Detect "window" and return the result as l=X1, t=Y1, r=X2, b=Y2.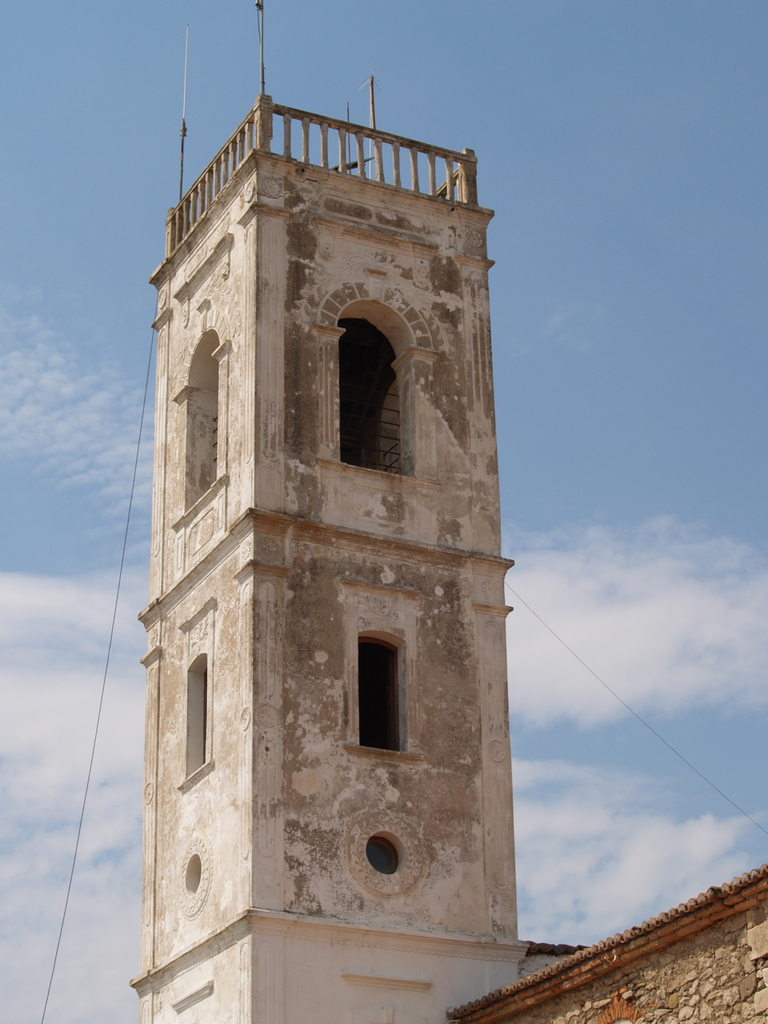
l=188, t=647, r=211, b=772.
